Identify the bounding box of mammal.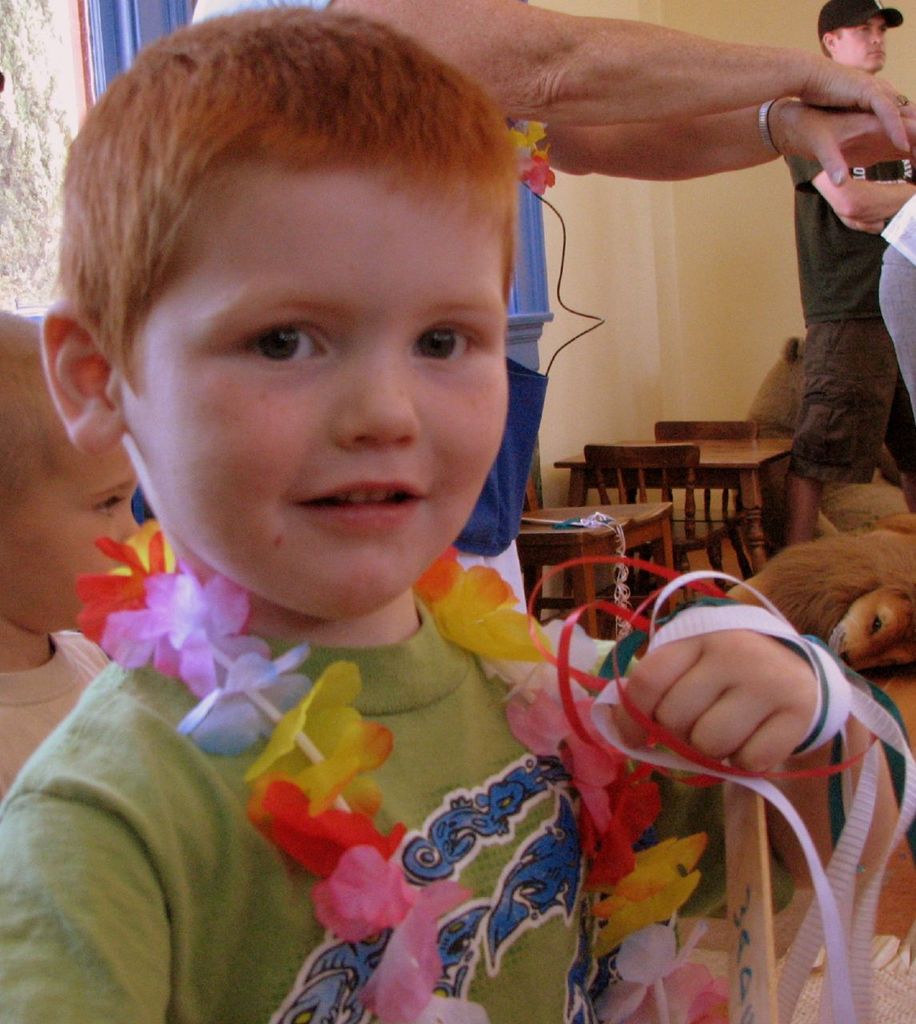
Rect(787, 0, 912, 544).
